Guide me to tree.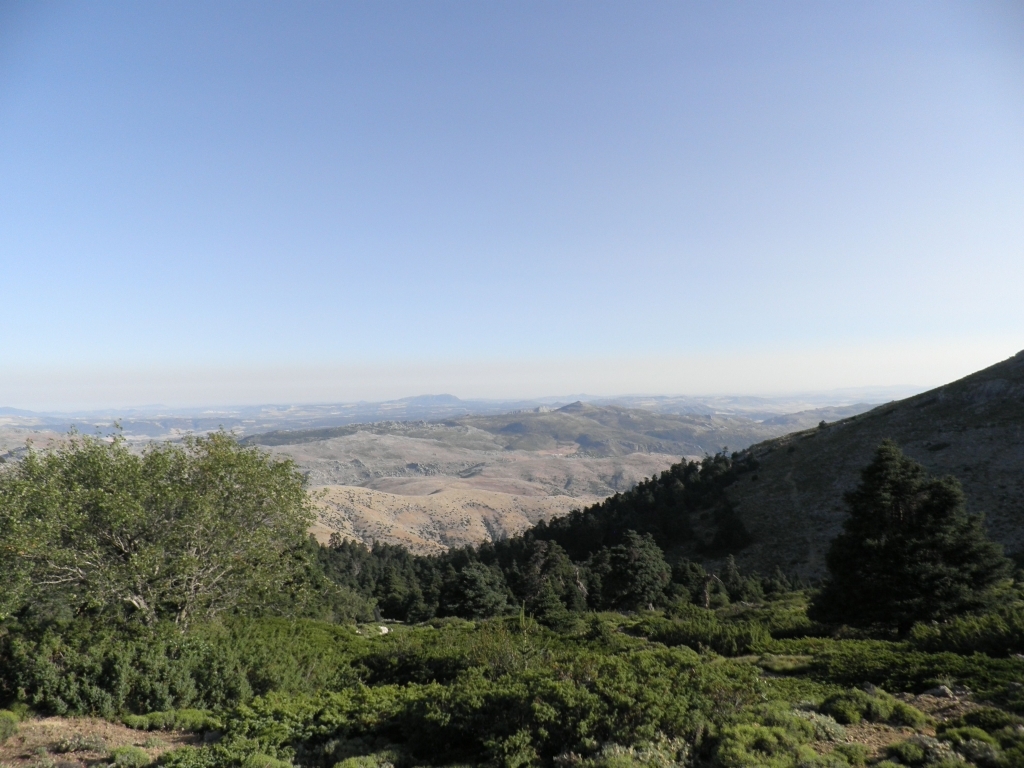
Guidance: <region>588, 522, 668, 599</region>.
